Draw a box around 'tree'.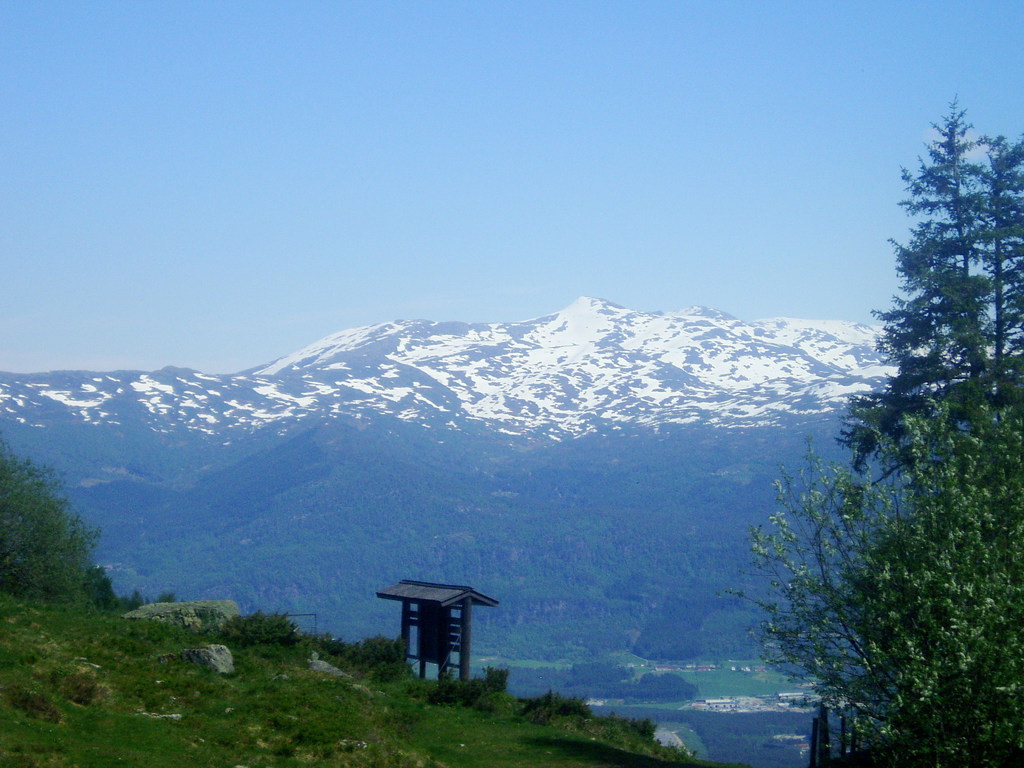
{"x1": 84, "y1": 564, "x2": 118, "y2": 609}.
